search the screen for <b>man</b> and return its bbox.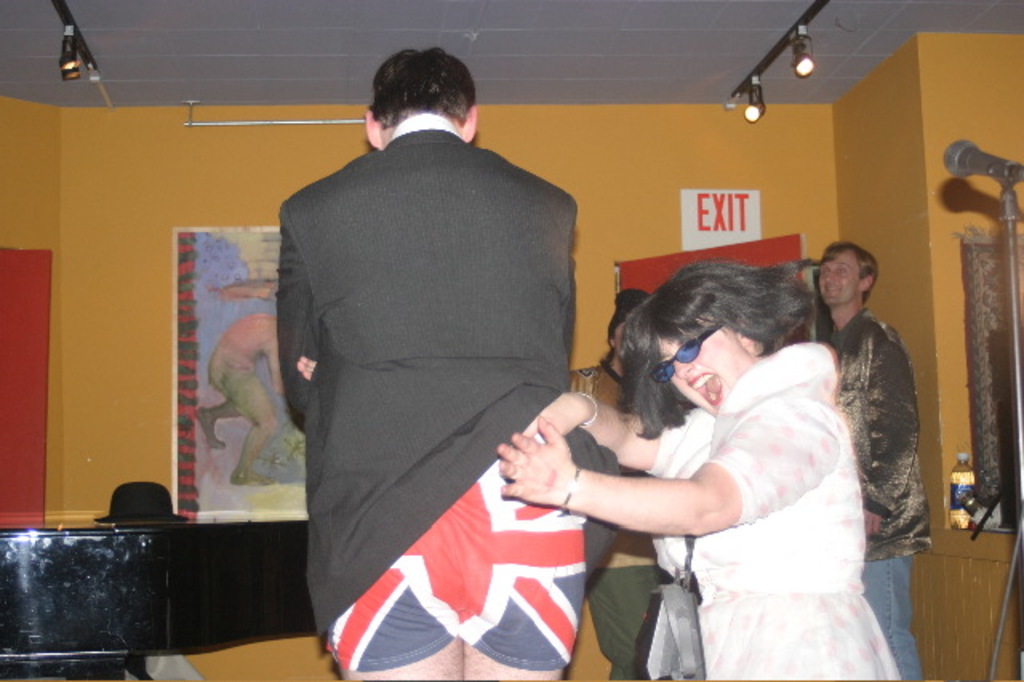
Found: Rect(819, 242, 933, 680).
